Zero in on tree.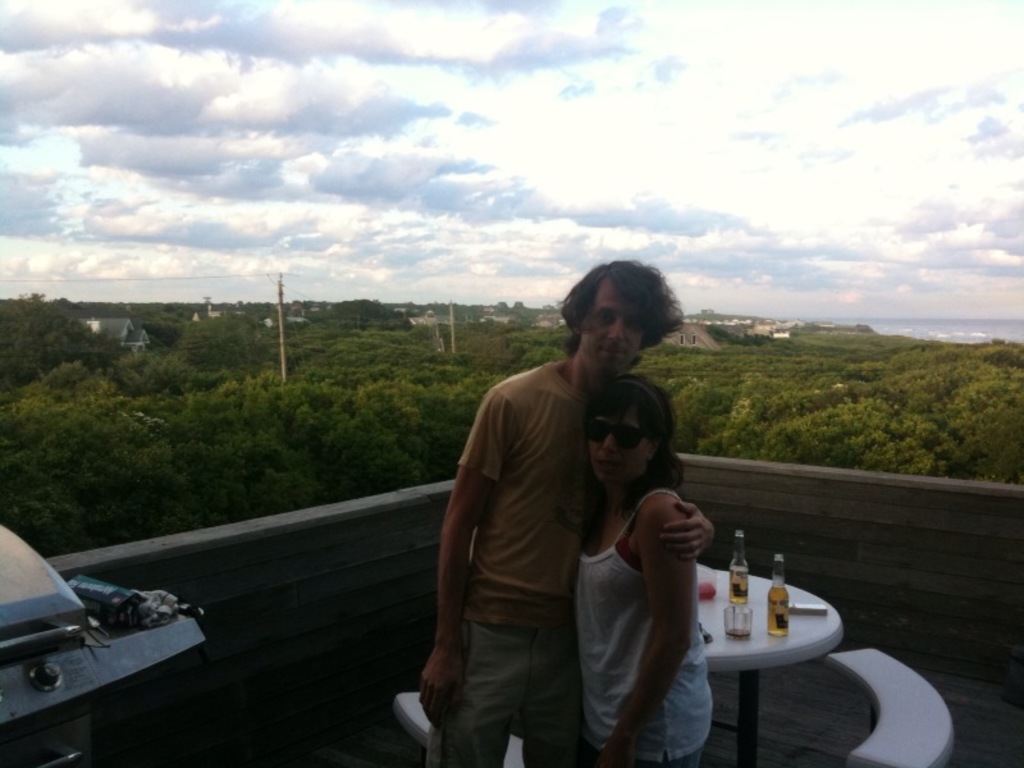
Zeroed in: 0/291/145/384.
